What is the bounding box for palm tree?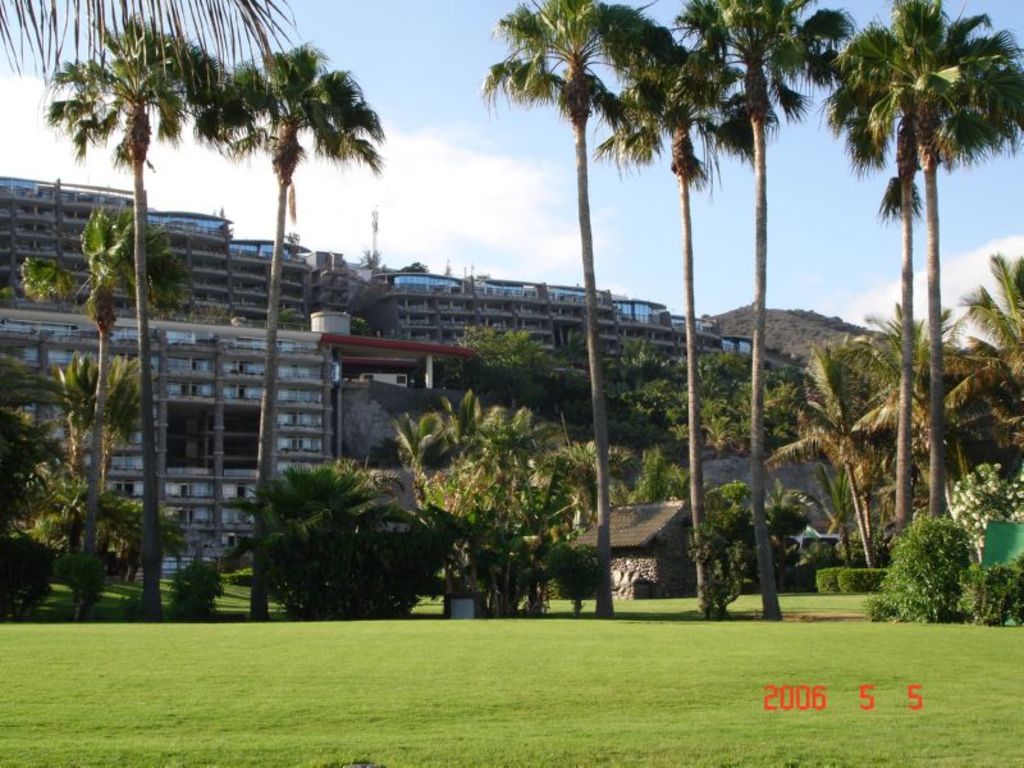
(x1=639, y1=357, x2=808, y2=447).
